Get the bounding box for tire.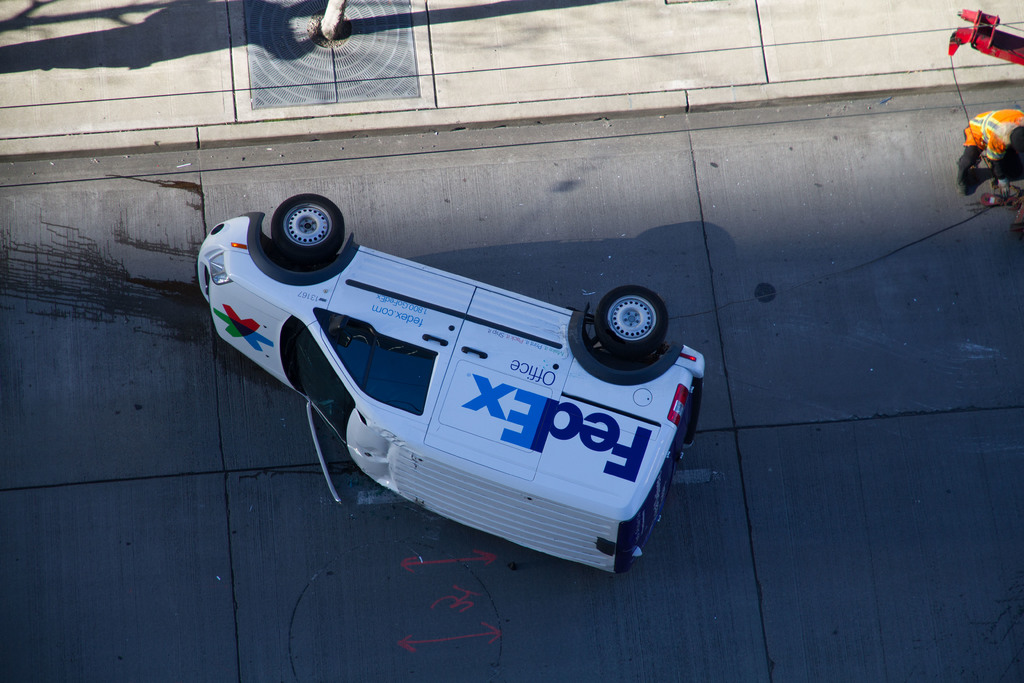
select_region(268, 194, 344, 272).
